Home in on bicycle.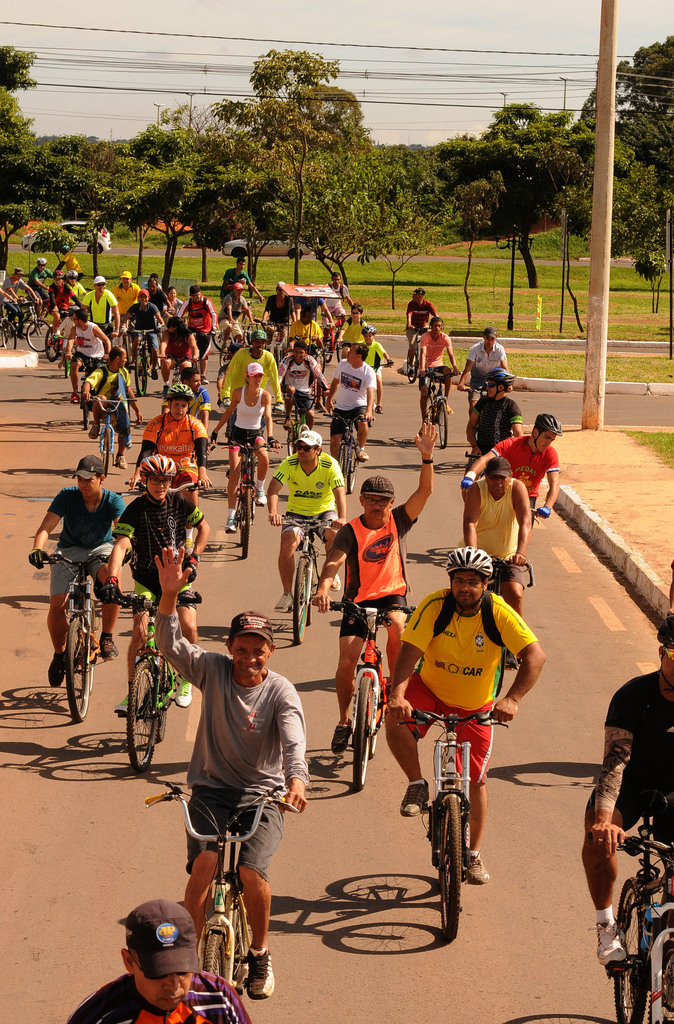
Homed in at [0,307,15,351].
